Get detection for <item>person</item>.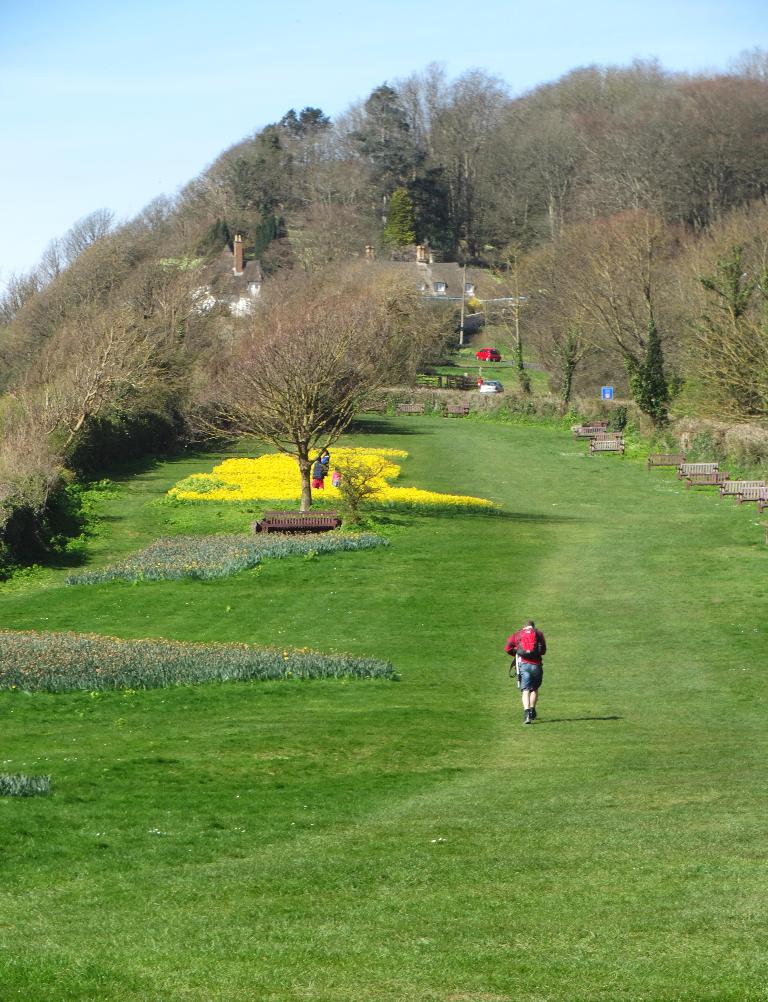
Detection: 311:457:326:487.
